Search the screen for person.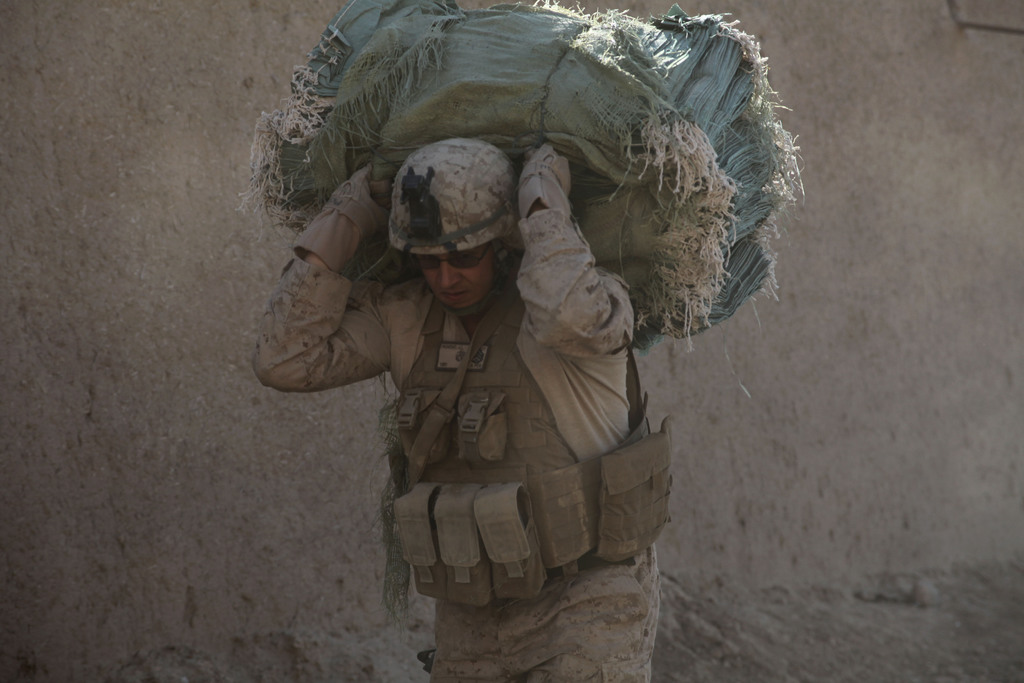
Found at region(260, 67, 764, 664).
